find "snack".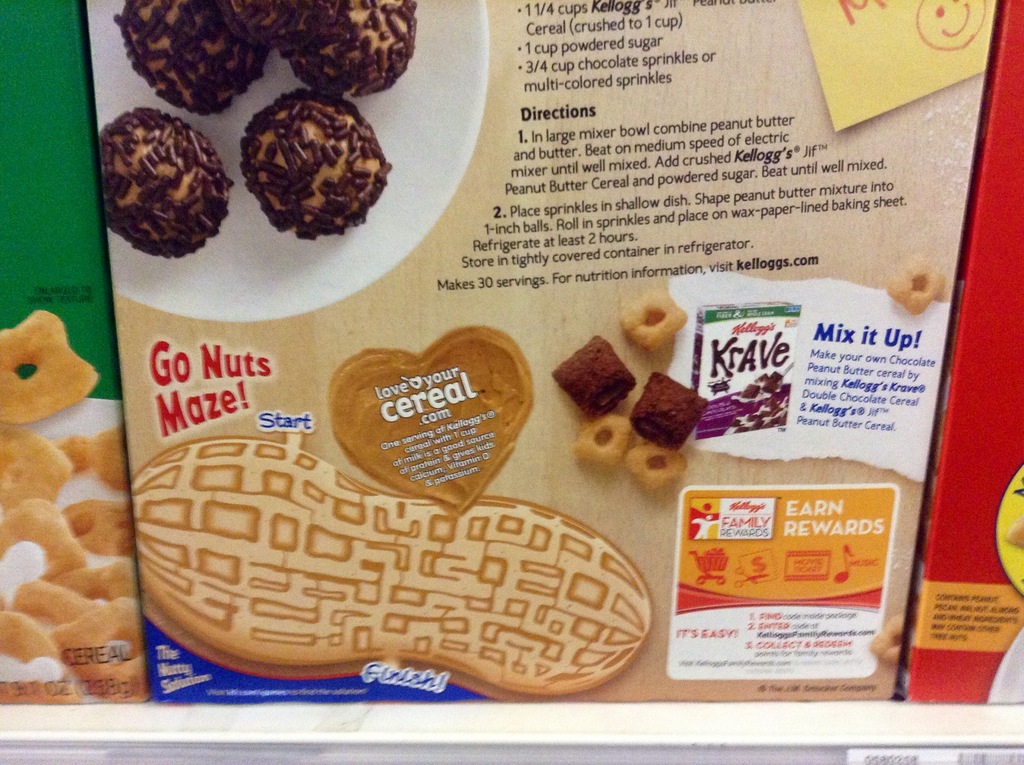
rect(628, 374, 706, 448).
